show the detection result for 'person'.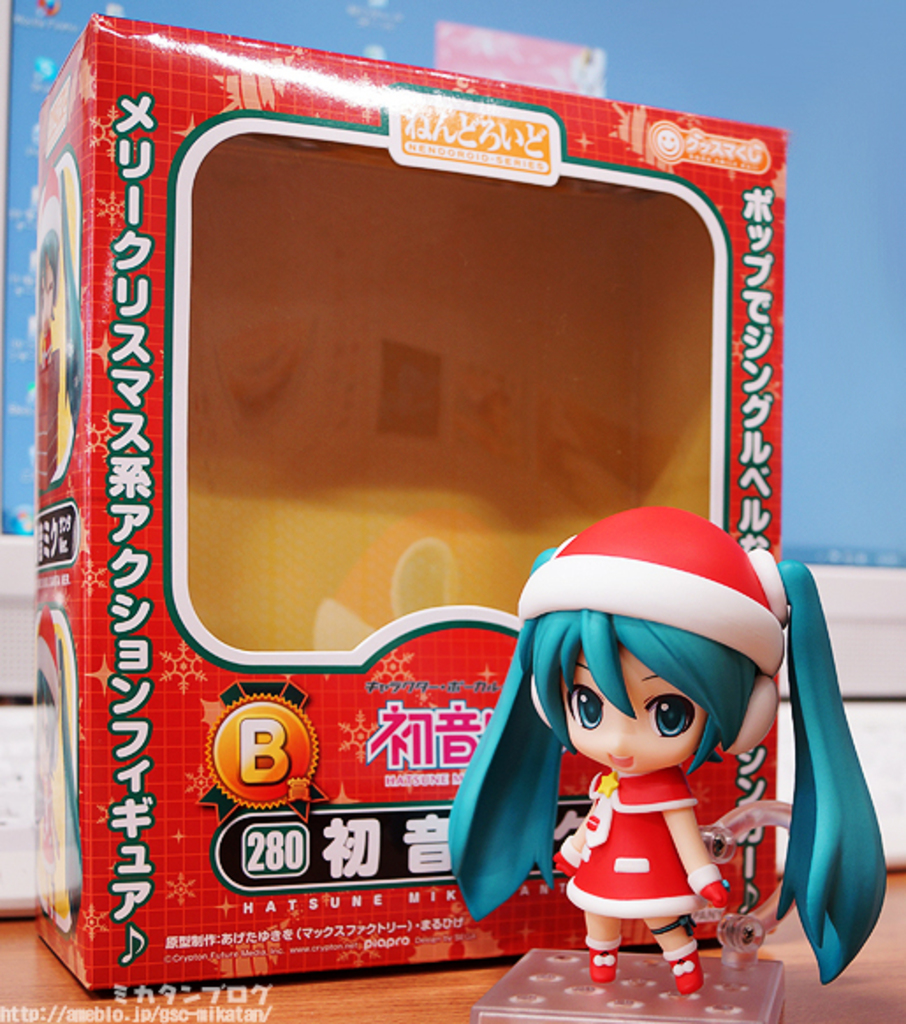
447/500/888/998.
